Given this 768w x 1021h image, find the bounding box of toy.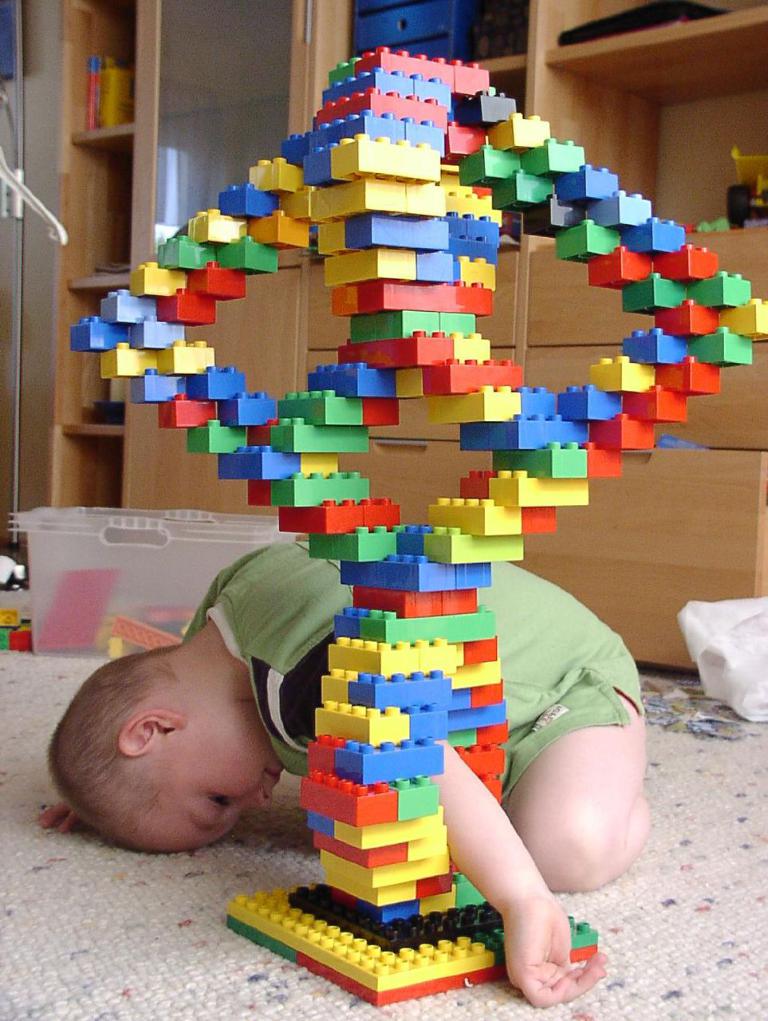
bbox=[0, 612, 22, 628].
